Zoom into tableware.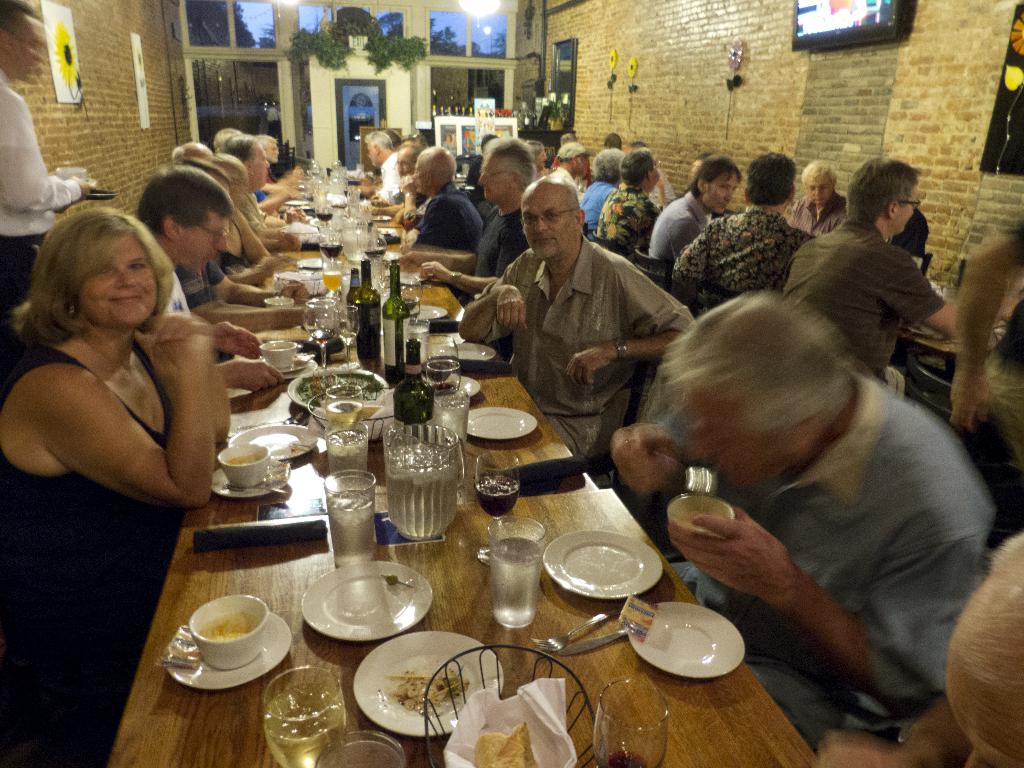
Zoom target: x1=296, y1=558, x2=435, y2=643.
